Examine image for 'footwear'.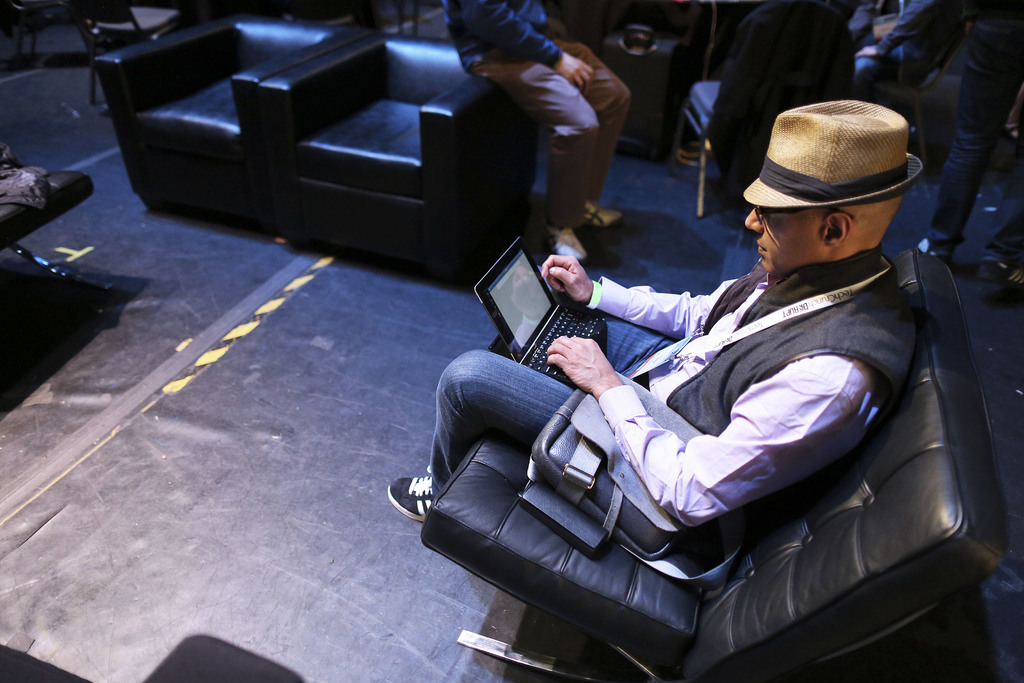
Examination result: rect(391, 468, 437, 524).
